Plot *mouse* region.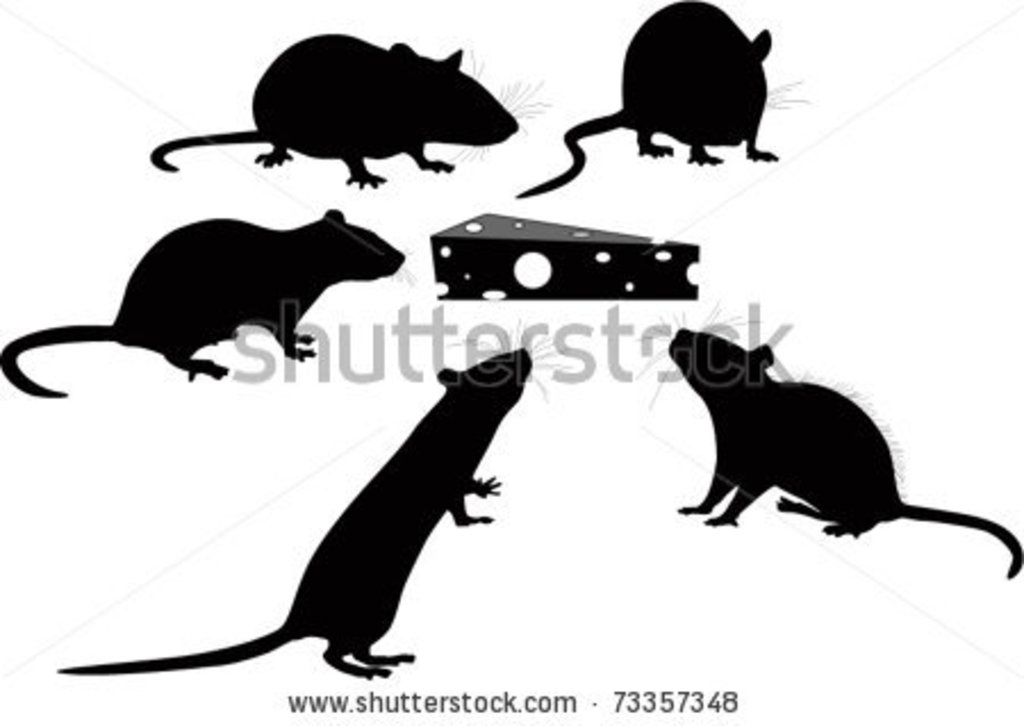
Plotted at <box>152,30,517,184</box>.
